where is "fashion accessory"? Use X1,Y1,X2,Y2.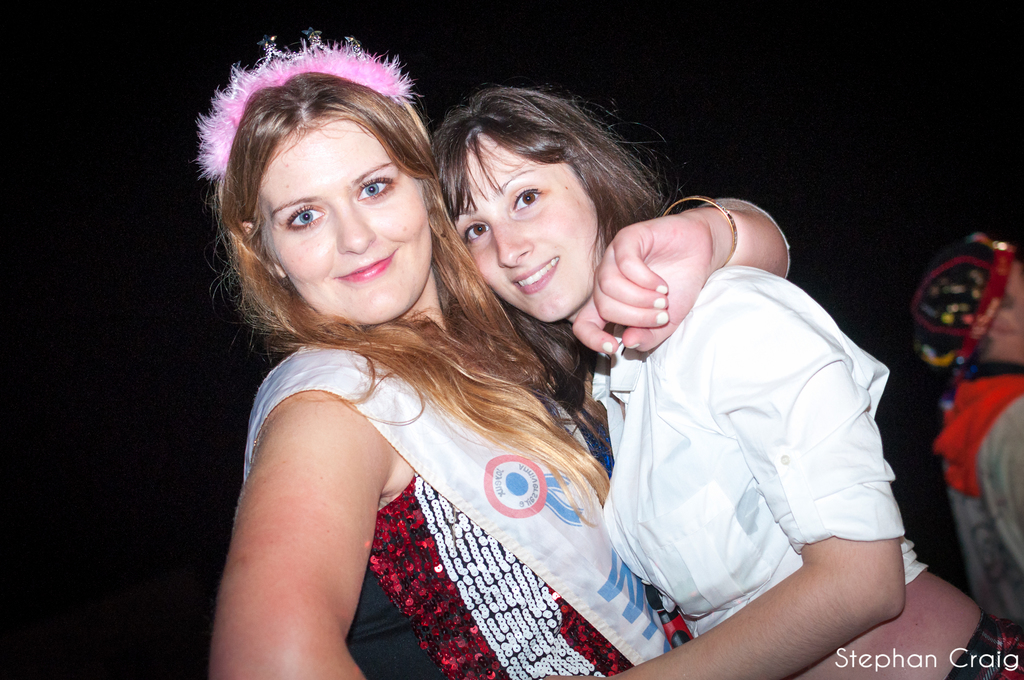
936,375,1023,492.
